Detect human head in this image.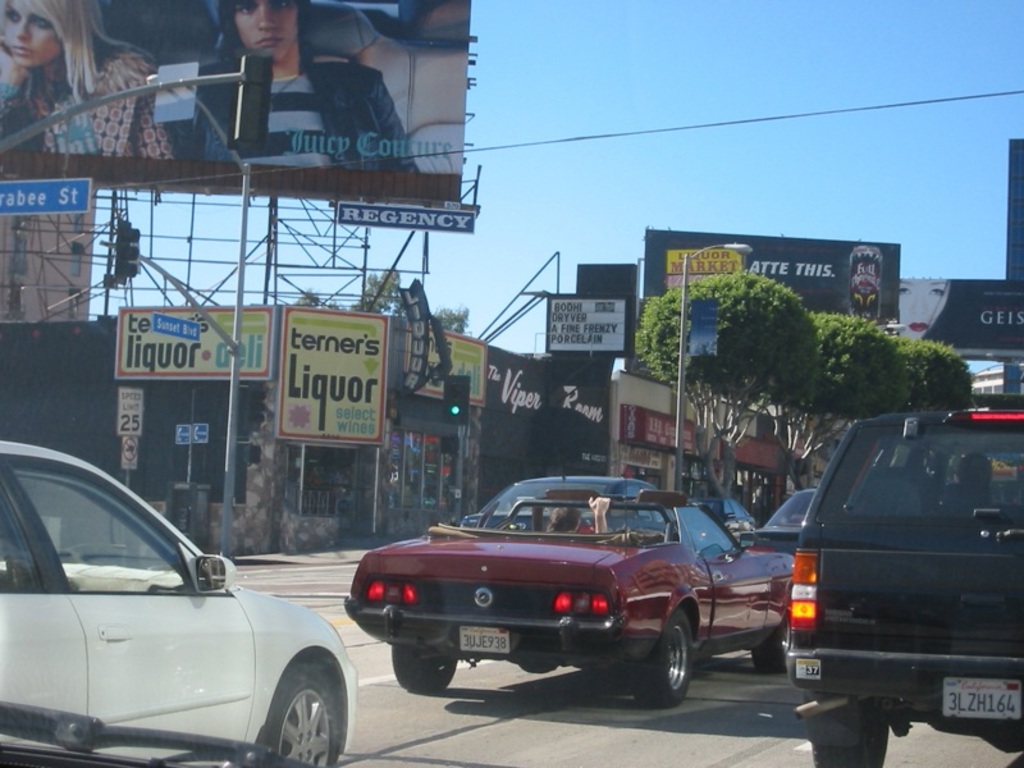
Detection: l=955, t=451, r=995, b=489.
